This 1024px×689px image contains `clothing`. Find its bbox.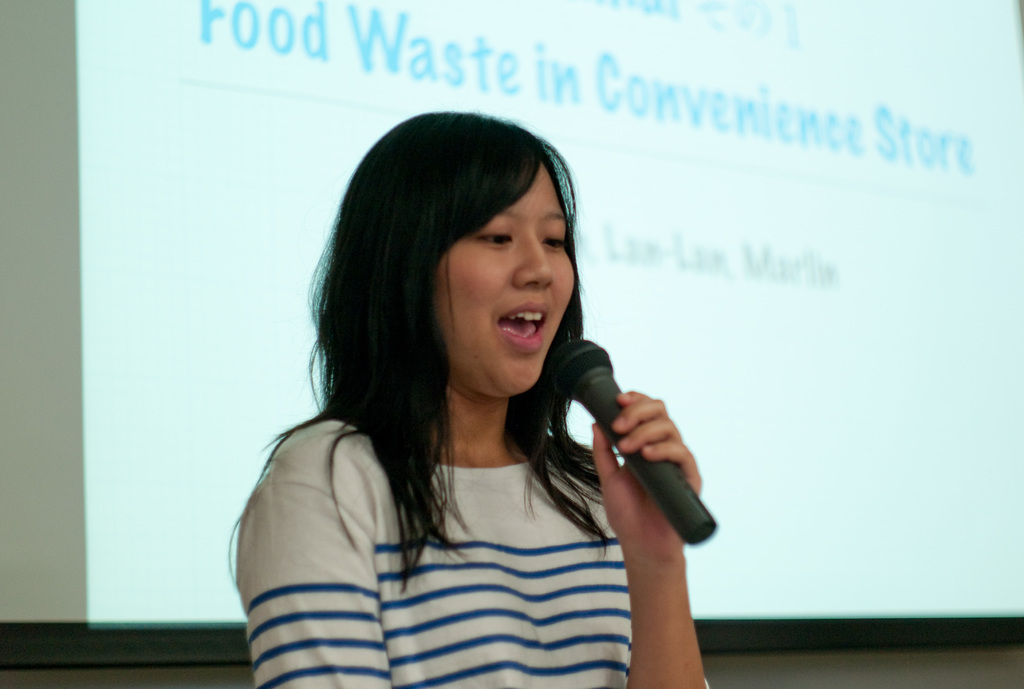
228/336/691/679.
